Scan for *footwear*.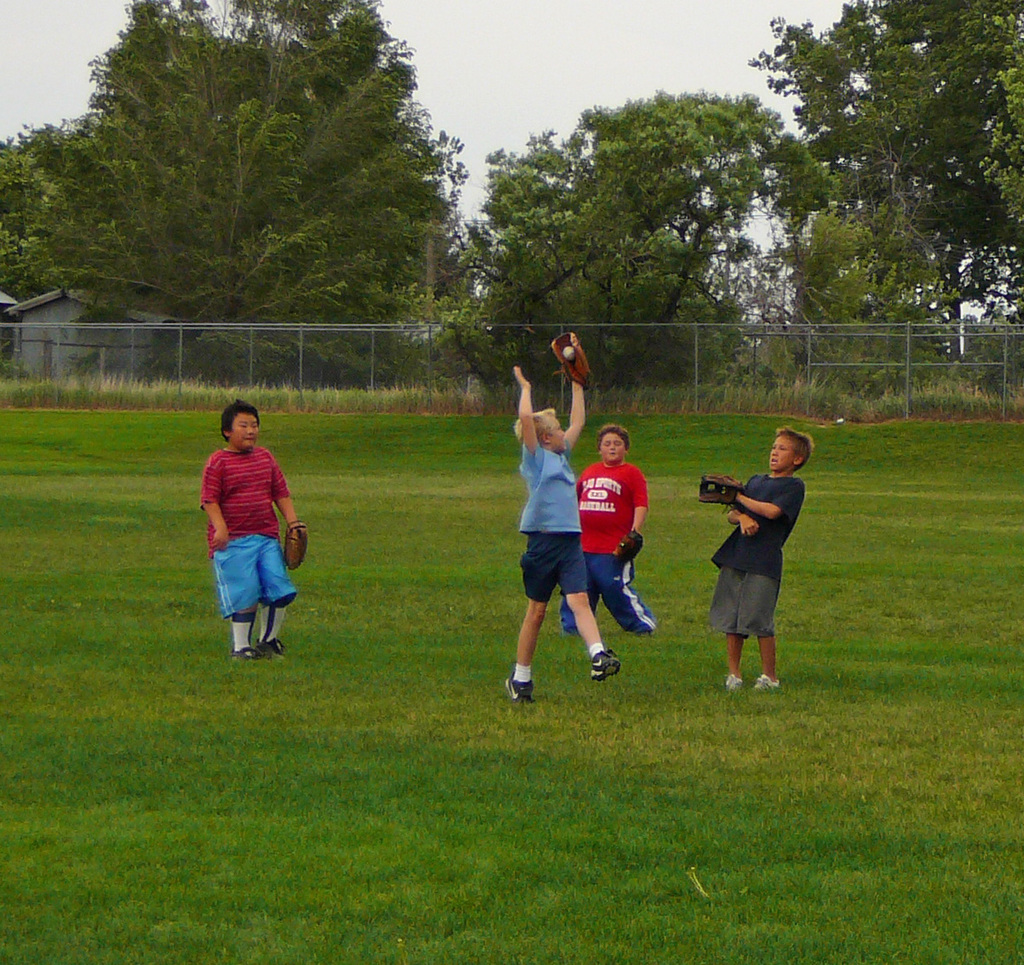
Scan result: detection(232, 648, 260, 666).
